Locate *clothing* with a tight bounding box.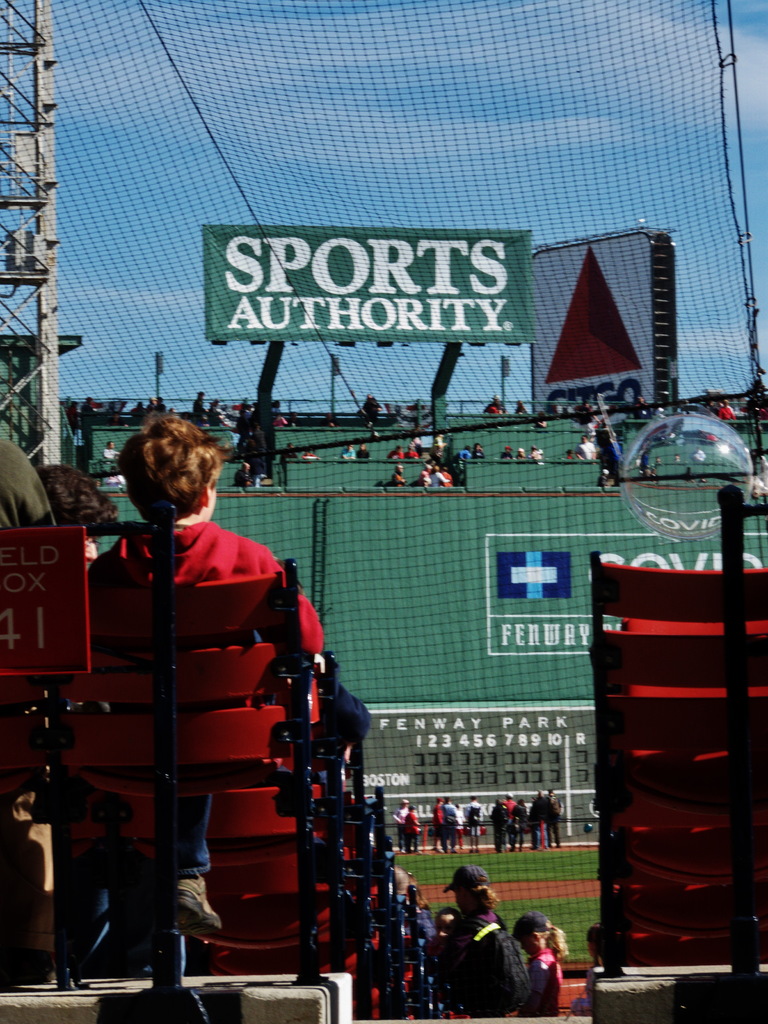
(left=394, top=470, right=404, bottom=488).
